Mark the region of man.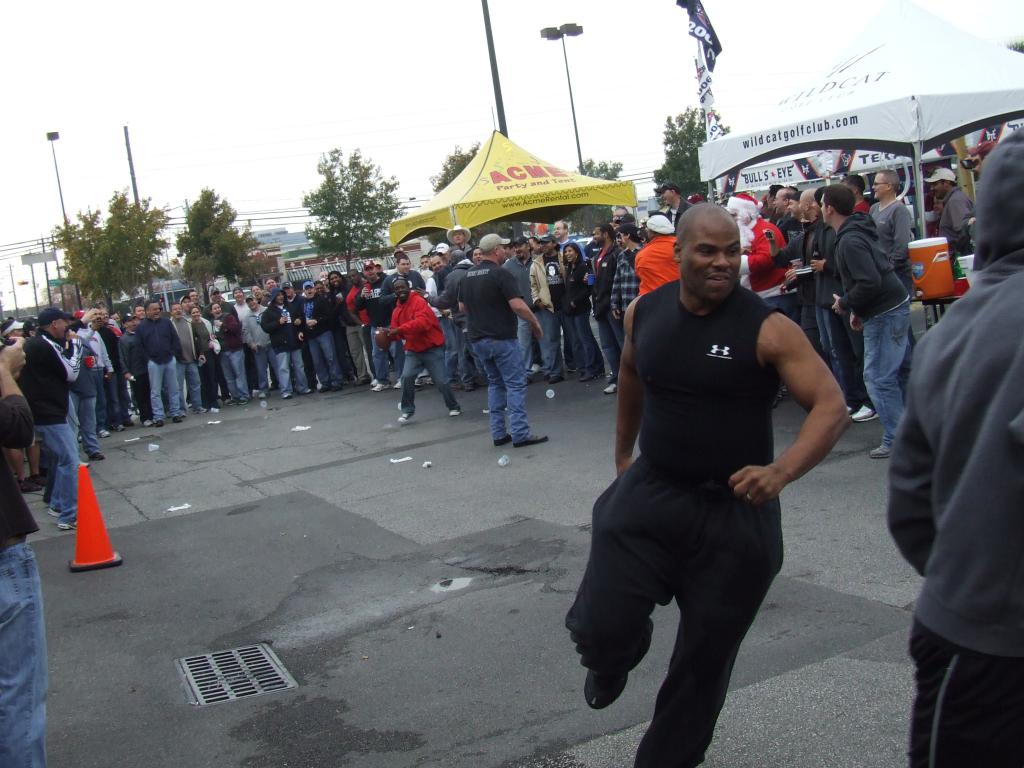
Region: box(568, 175, 842, 765).
